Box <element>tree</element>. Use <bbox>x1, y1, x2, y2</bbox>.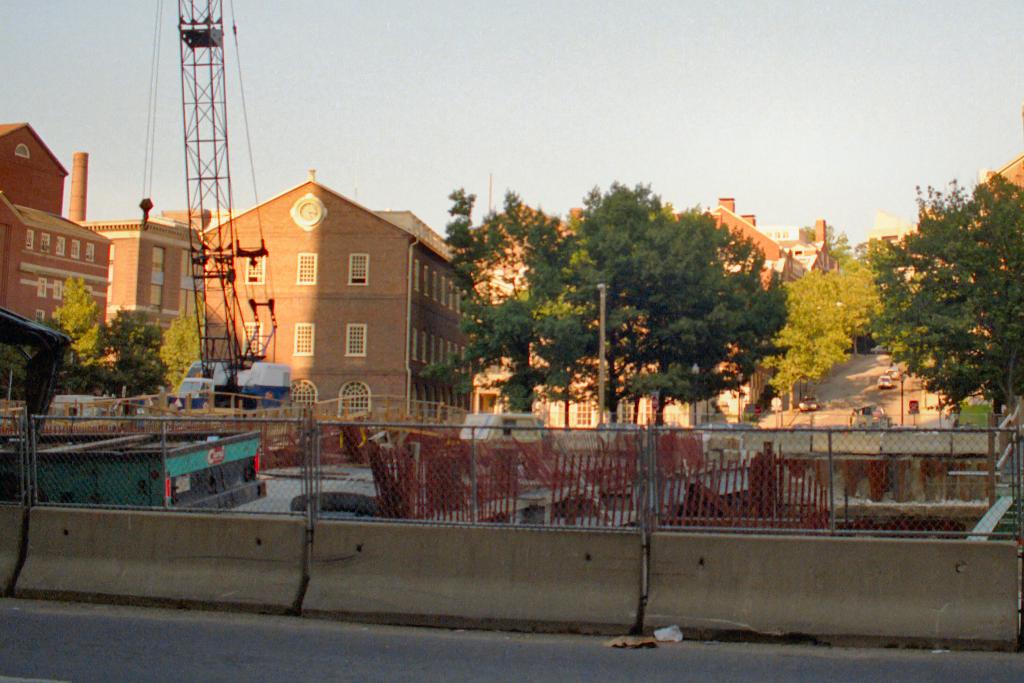
<bbox>0, 160, 1023, 528</bbox>.
